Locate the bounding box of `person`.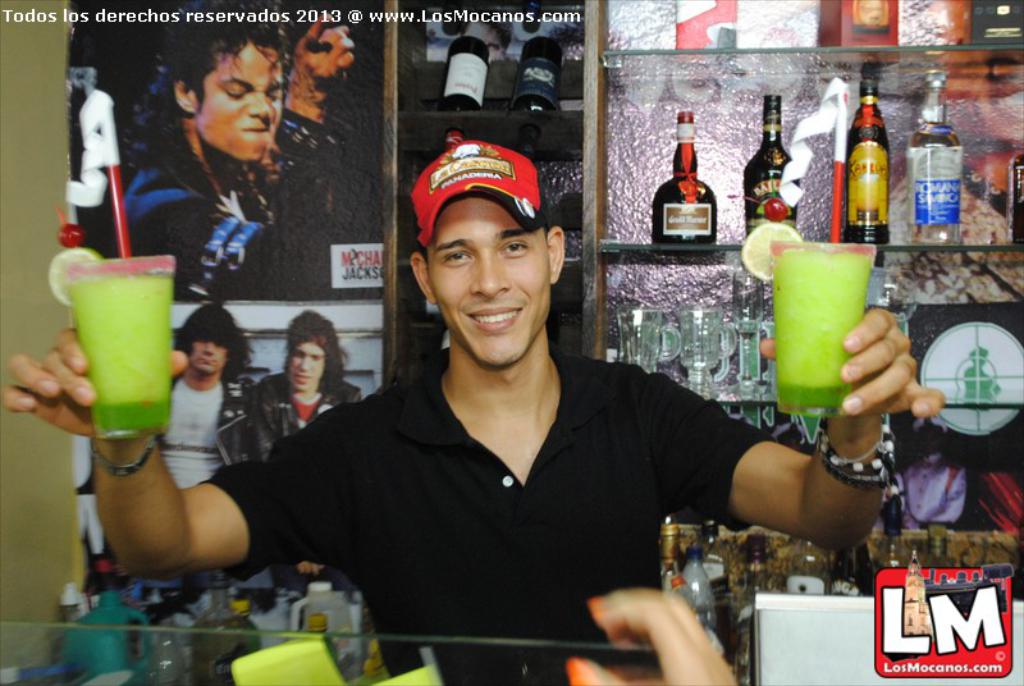
Bounding box: bbox=(1, 137, 946, 685).
